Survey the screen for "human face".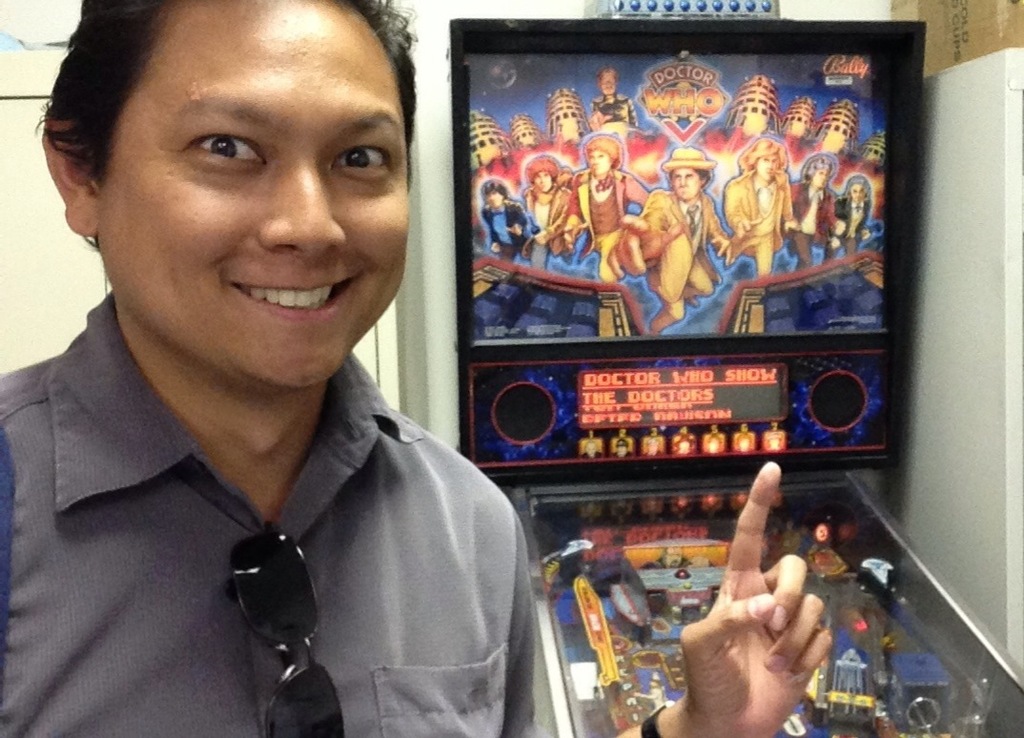
Survey found: Rect(850, 183, 864, 201).
